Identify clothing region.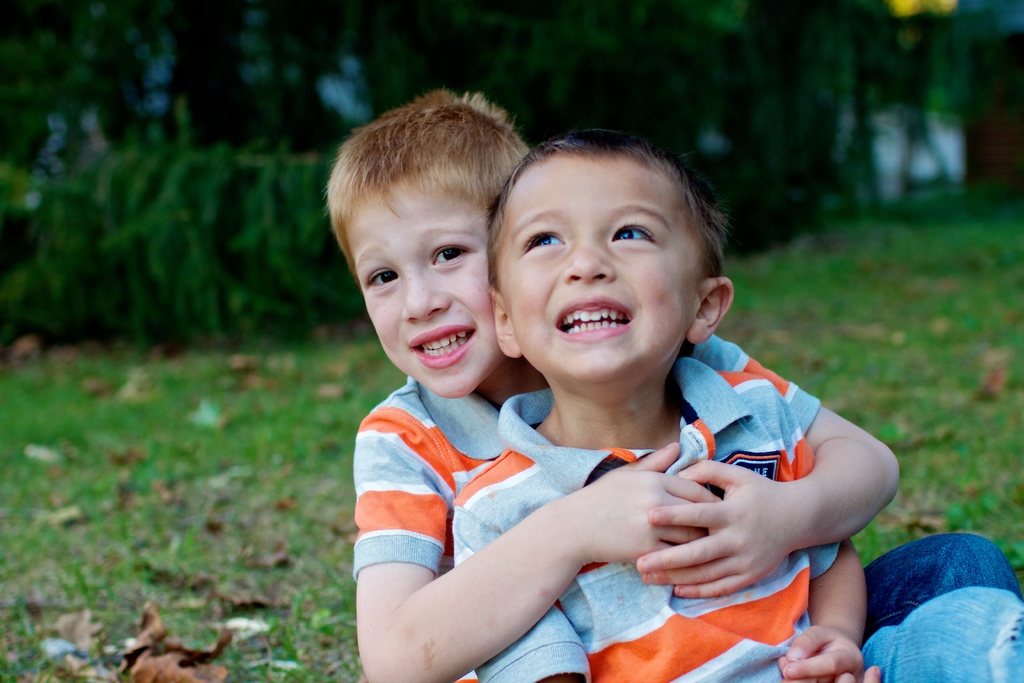
Region: [446,353,1023,682].
